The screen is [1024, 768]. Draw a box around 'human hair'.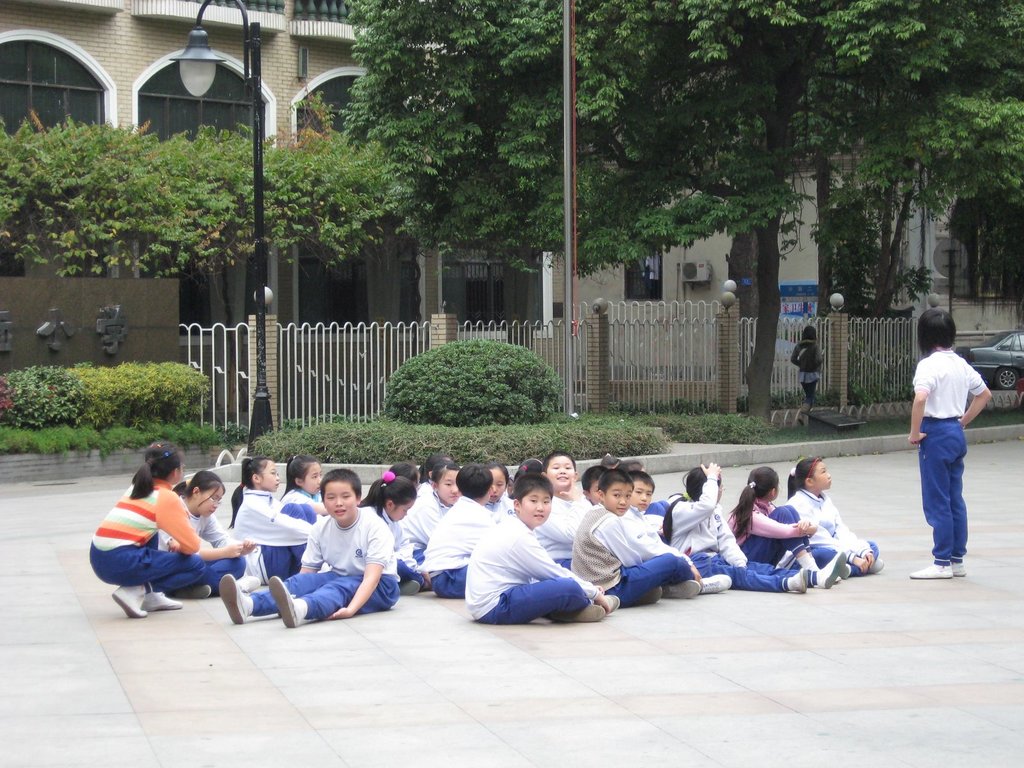
(786, 456, 823, 499).
